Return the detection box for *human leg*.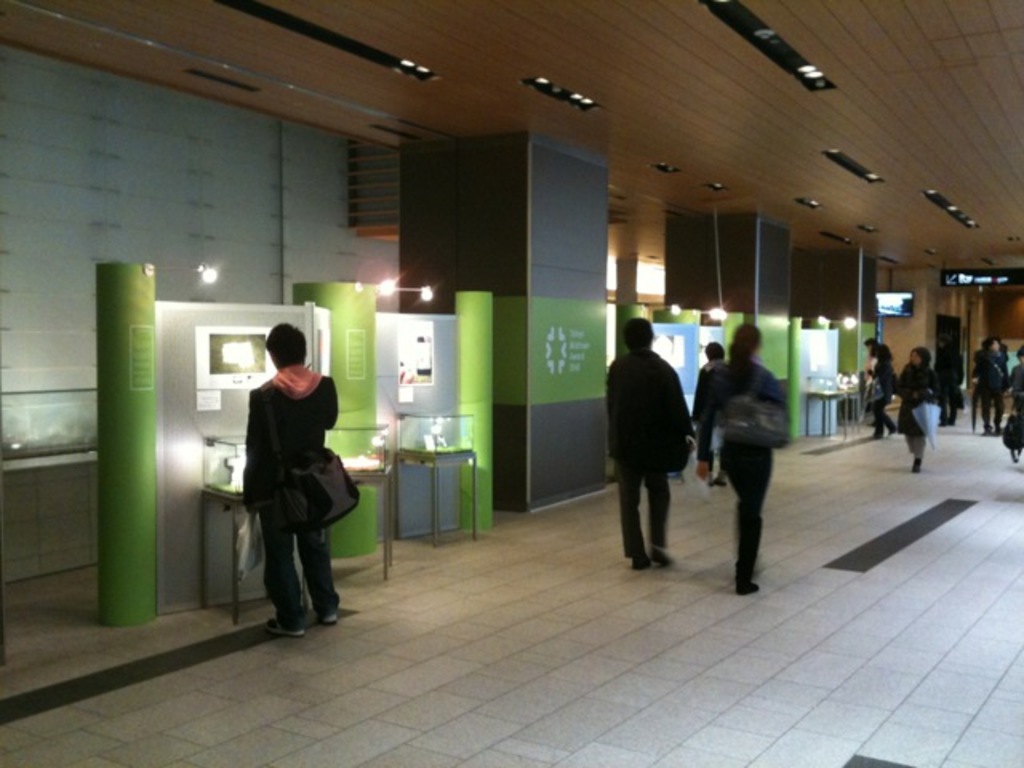
726, 438, 784, 586.
